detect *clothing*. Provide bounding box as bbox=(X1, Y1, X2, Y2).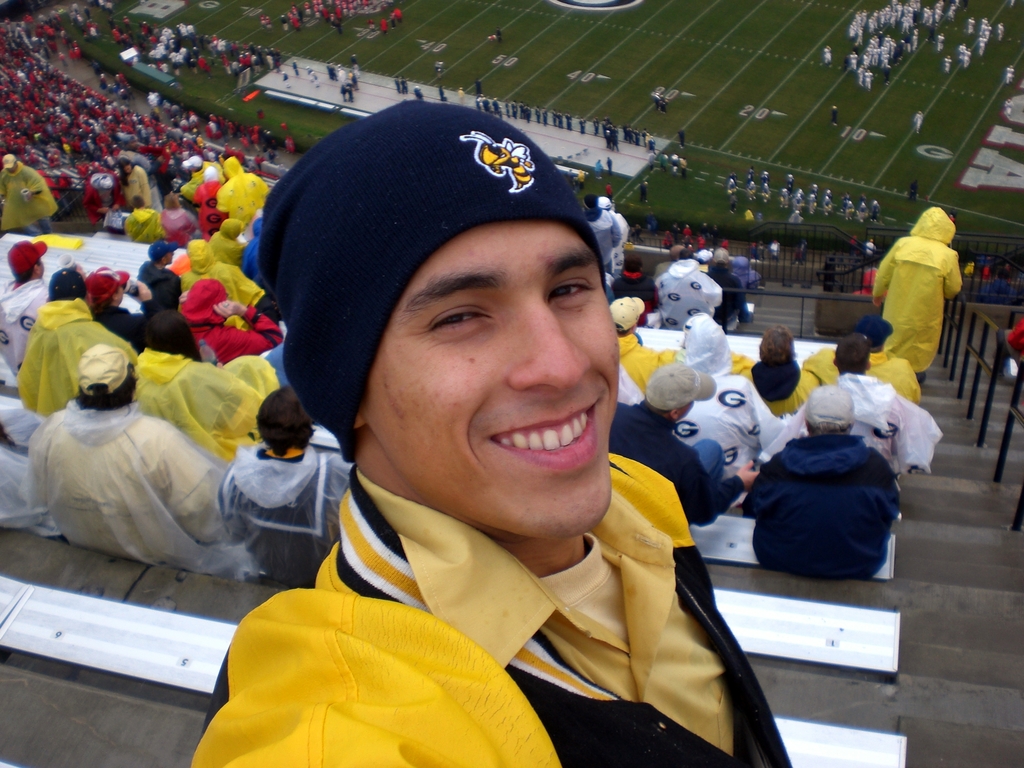
bbox=(619, 389, 745, 535).
